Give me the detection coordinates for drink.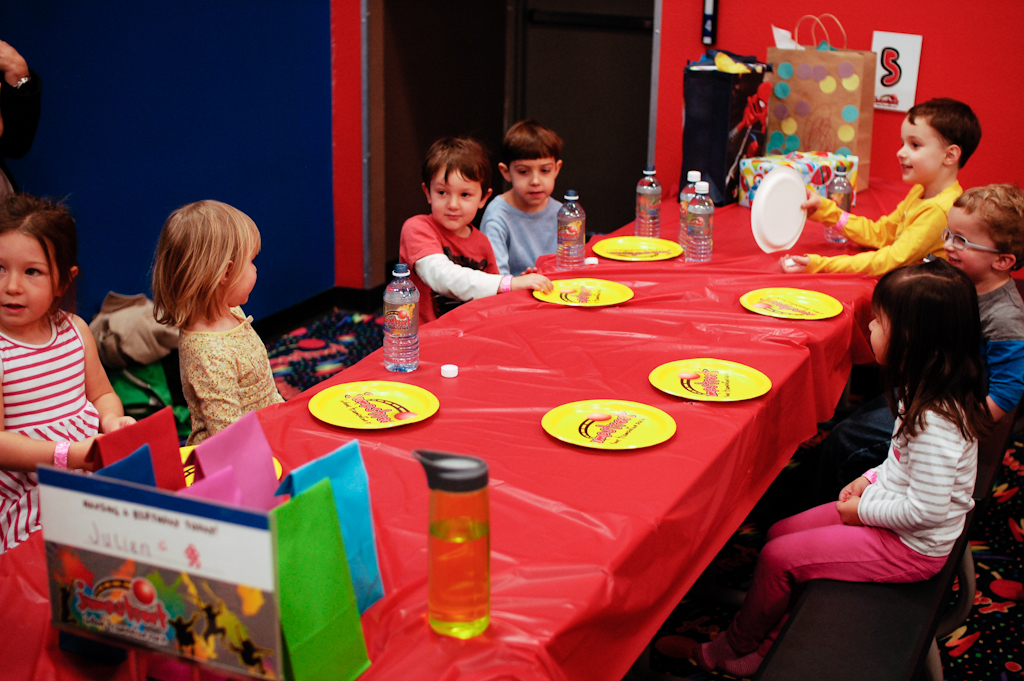
box=[631, 181, 661, 235].
